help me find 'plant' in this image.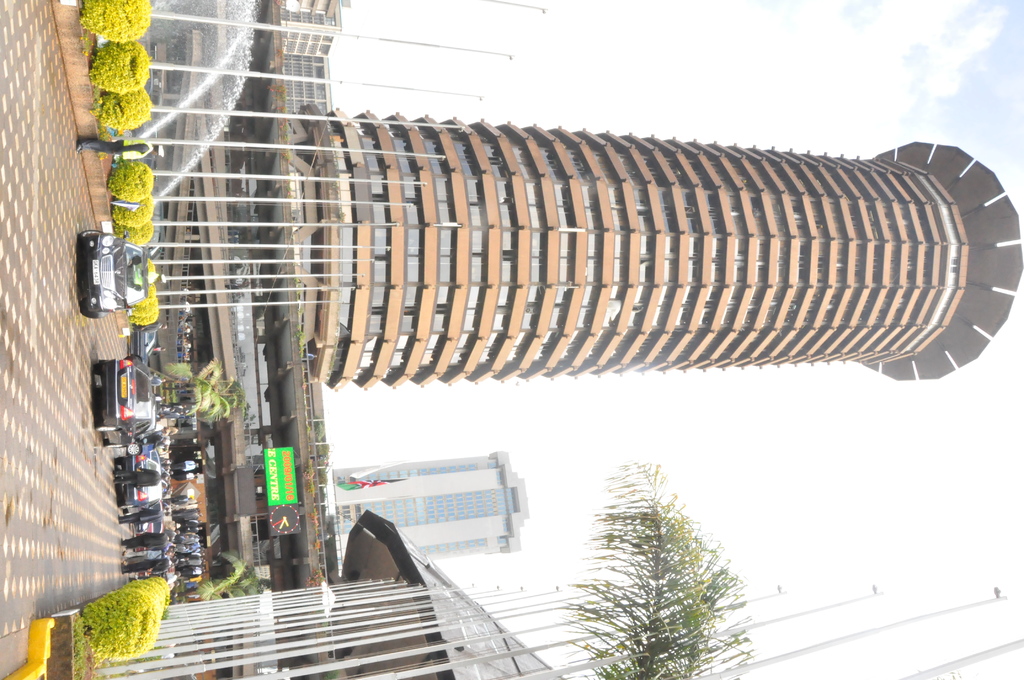
Found it: 193/554/270/601.
